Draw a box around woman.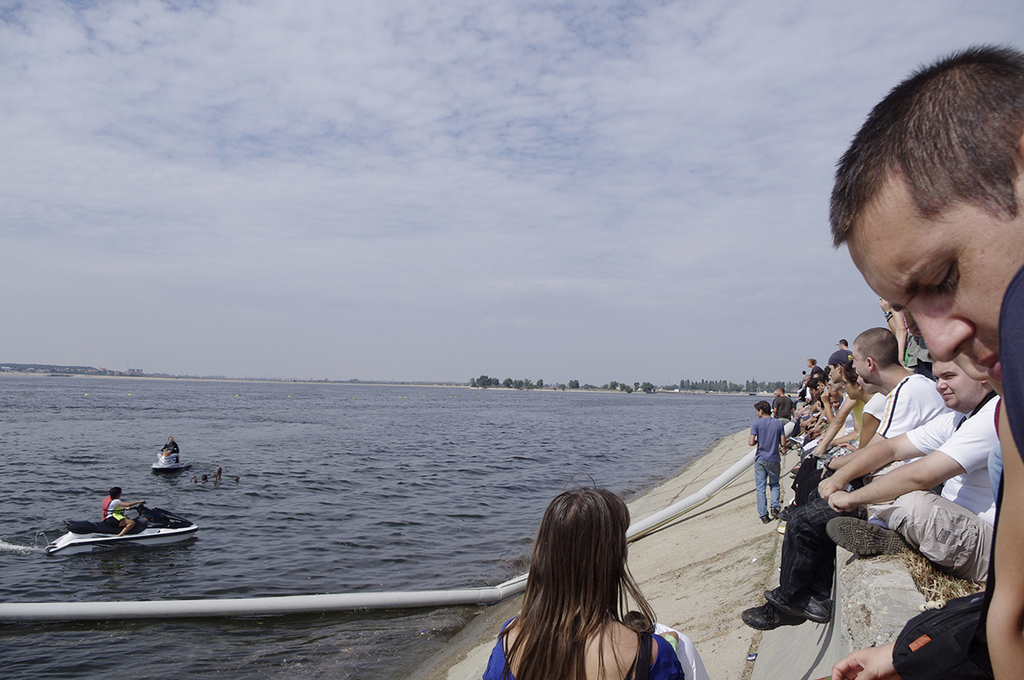
(95,488,145,537).
